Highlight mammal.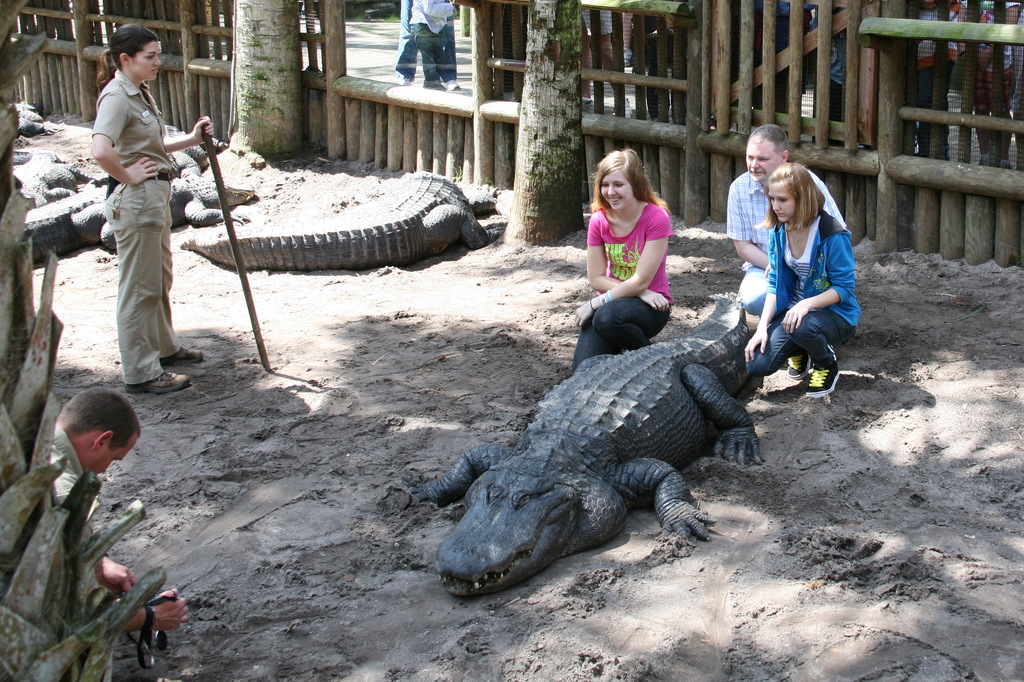
Highlighted region: 46, 390, 191, 630.
